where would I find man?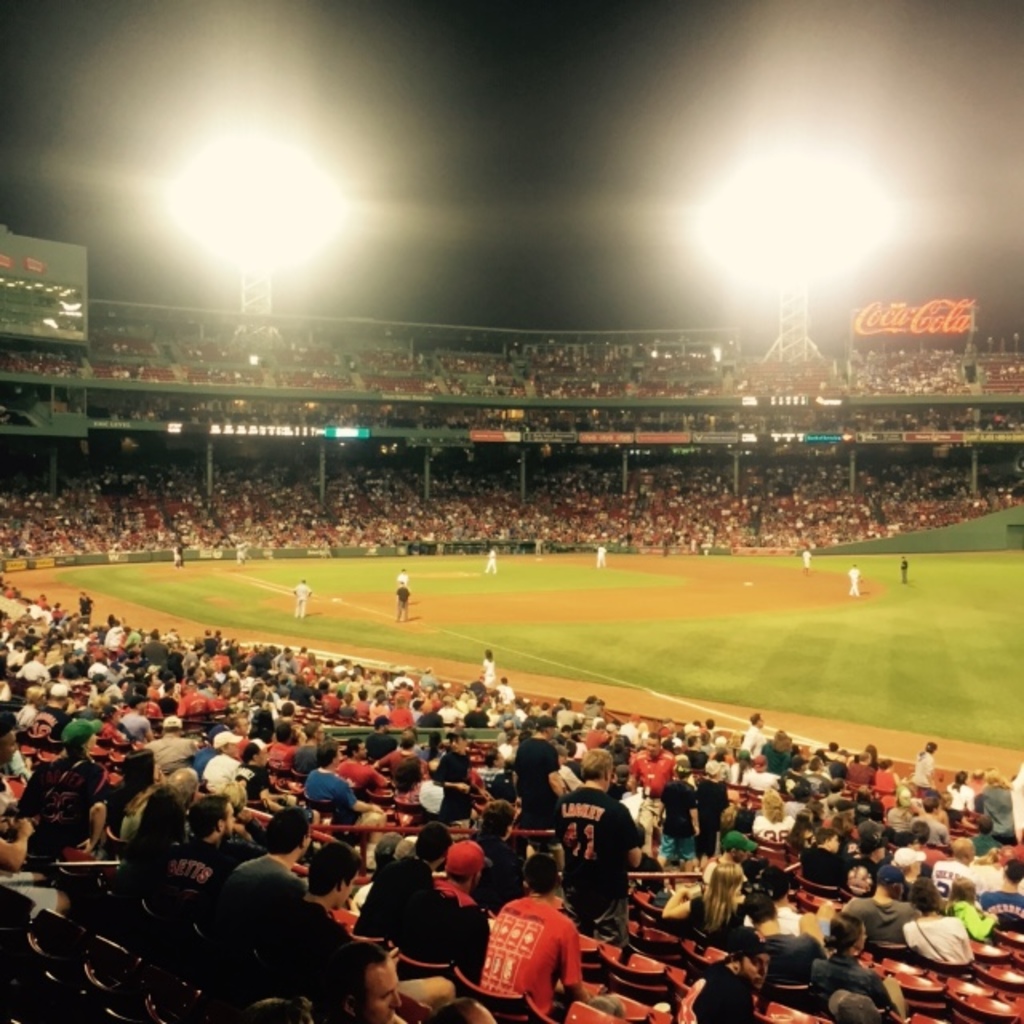
At 229 802 309 934.
